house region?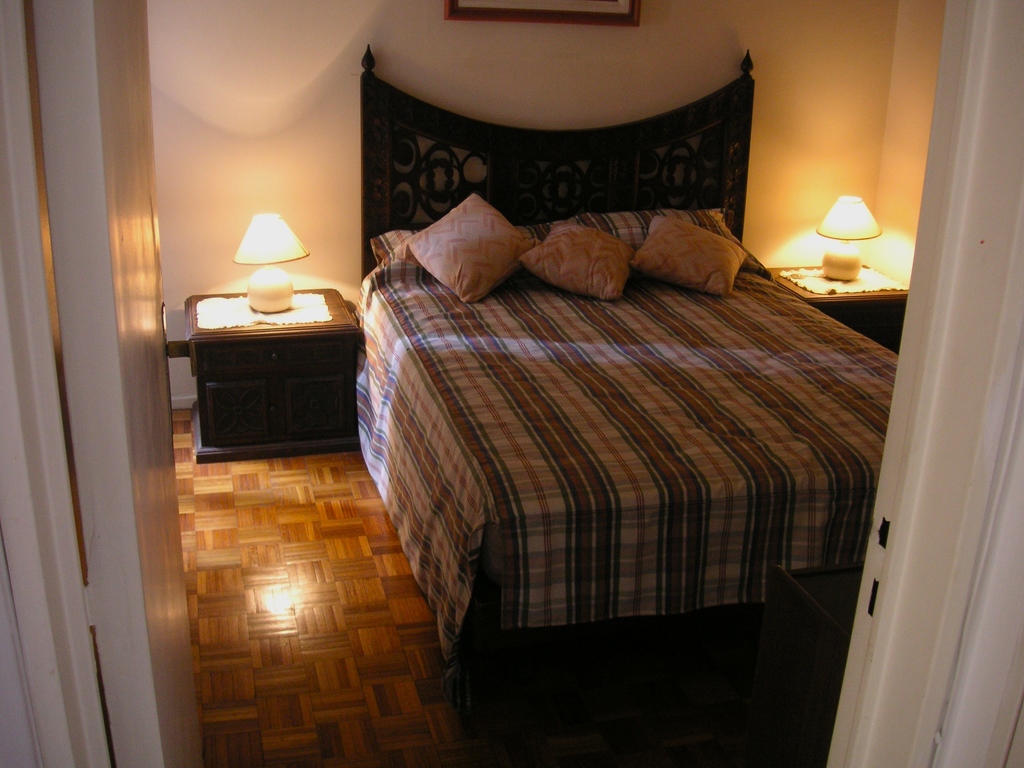
region(0, 0, 1021, 767)
